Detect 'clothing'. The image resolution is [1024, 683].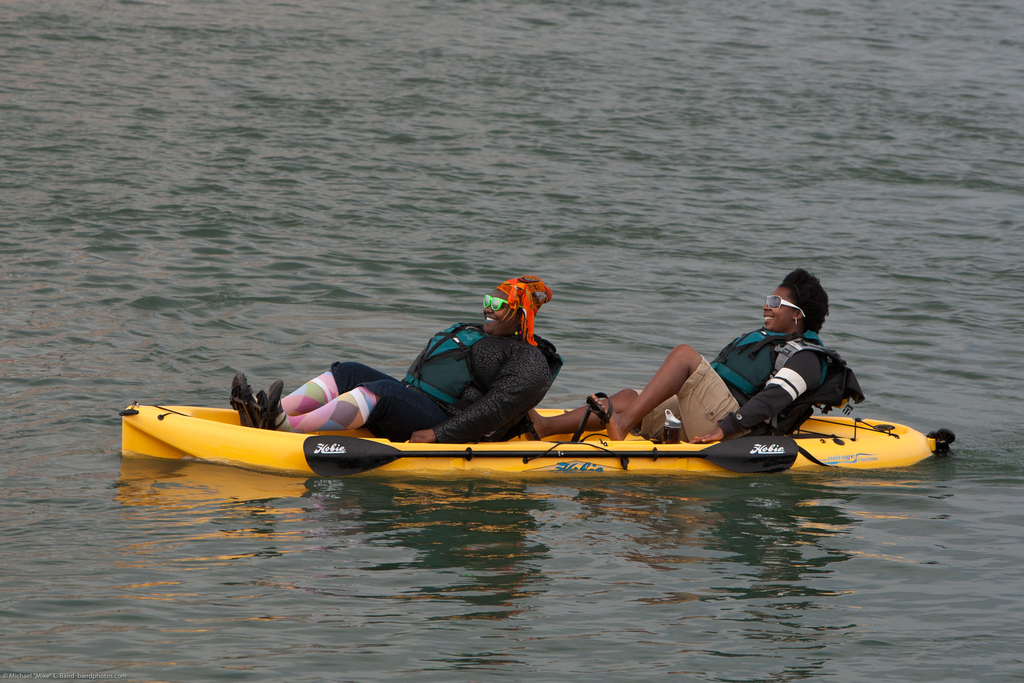
{"x1": 331, "y1": 322, "x2": 552, "y2": 444}.
